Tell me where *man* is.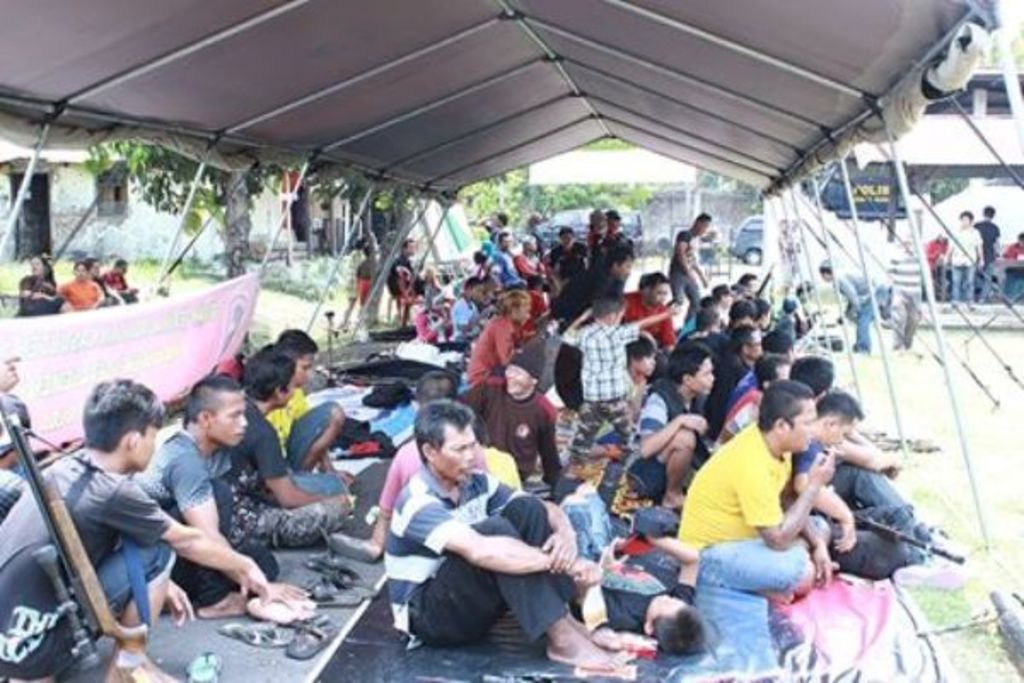
*man* is at {"x1": 119, "y1": 376, "x2": 321, "y2": 628}.
